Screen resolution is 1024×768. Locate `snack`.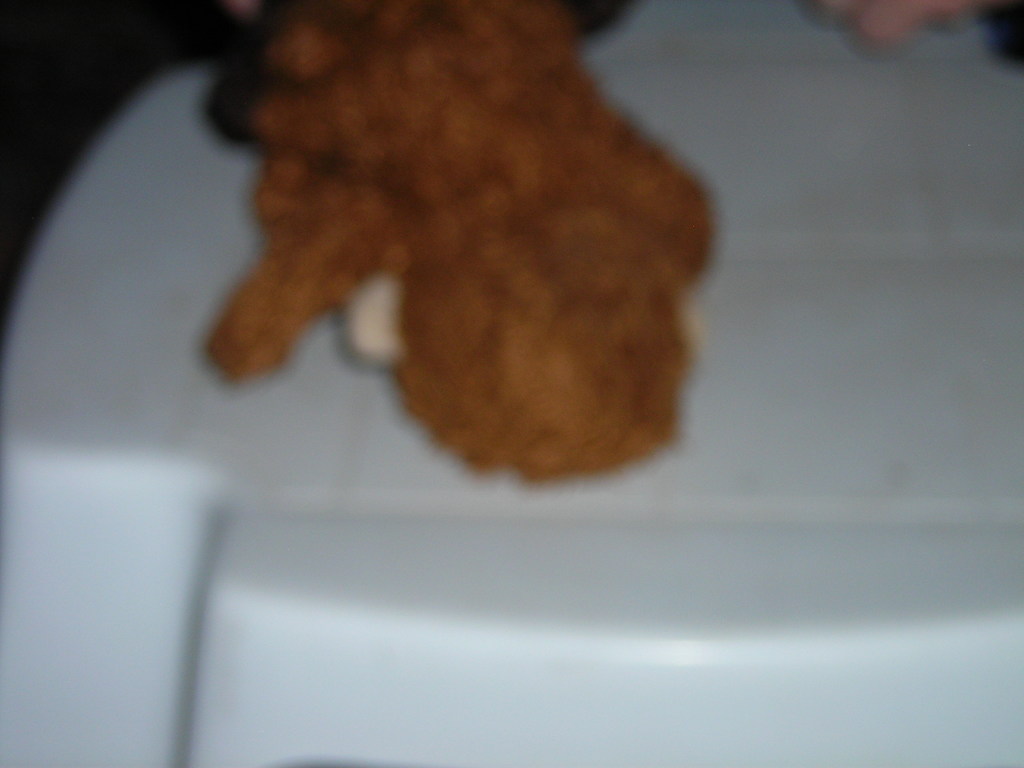
crop(195, 0, 724, 490).
